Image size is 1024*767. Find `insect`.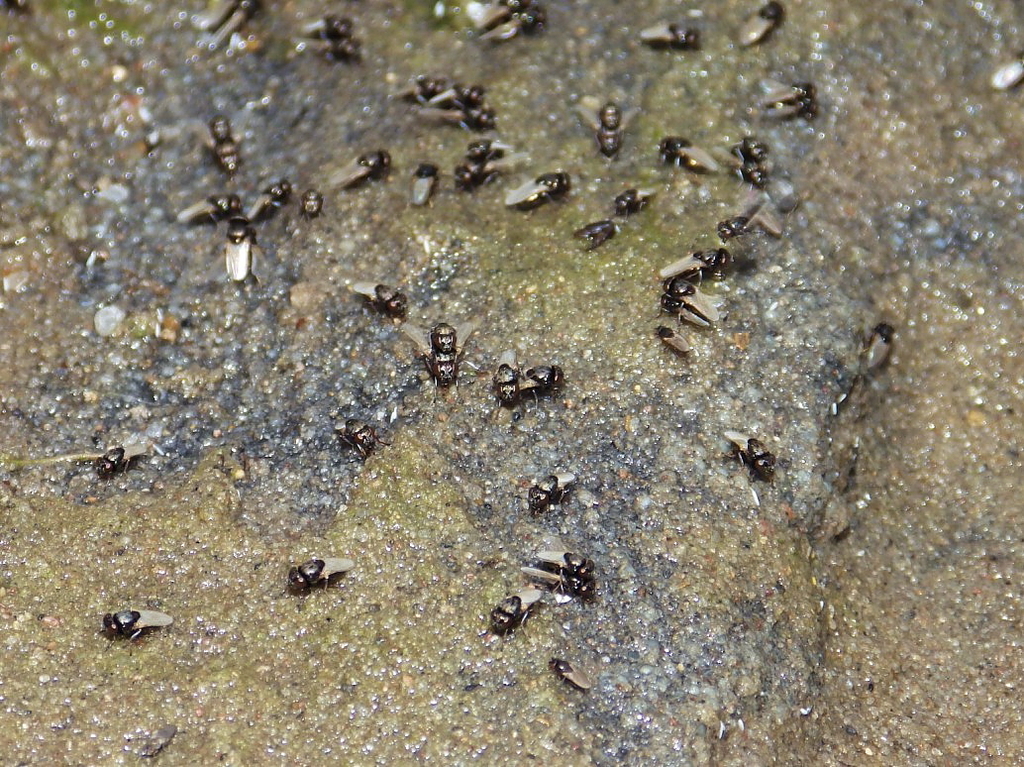
466/133/497/156.
